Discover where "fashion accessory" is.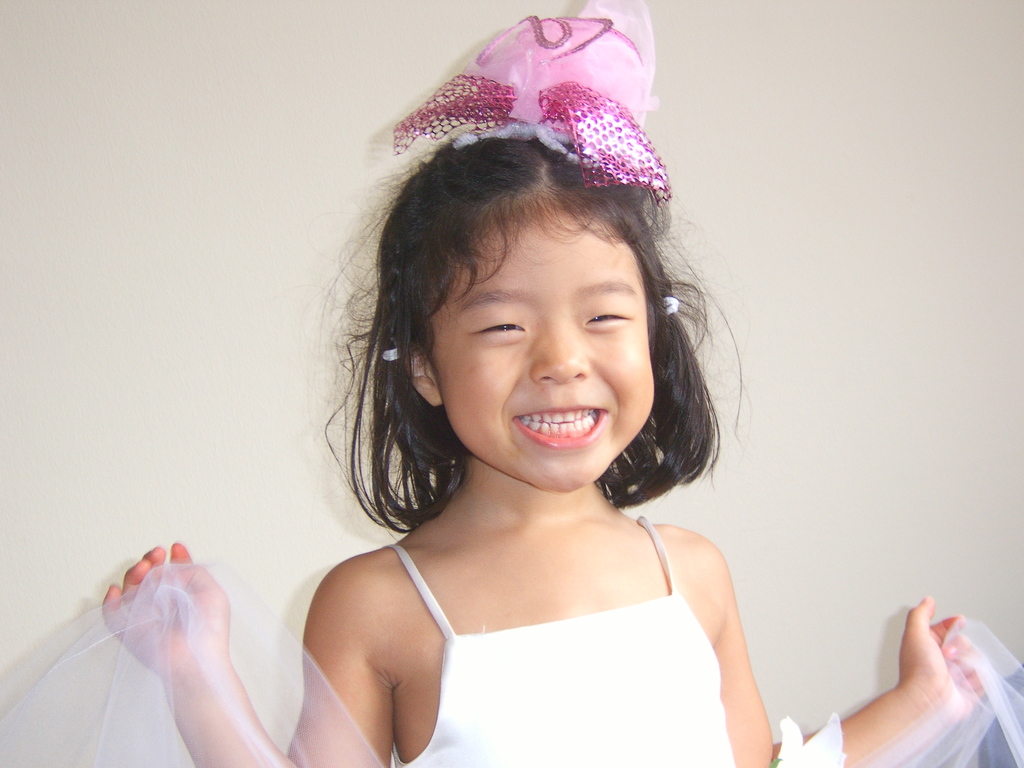
Discovered at Rect(383, 348, 399, 364).
